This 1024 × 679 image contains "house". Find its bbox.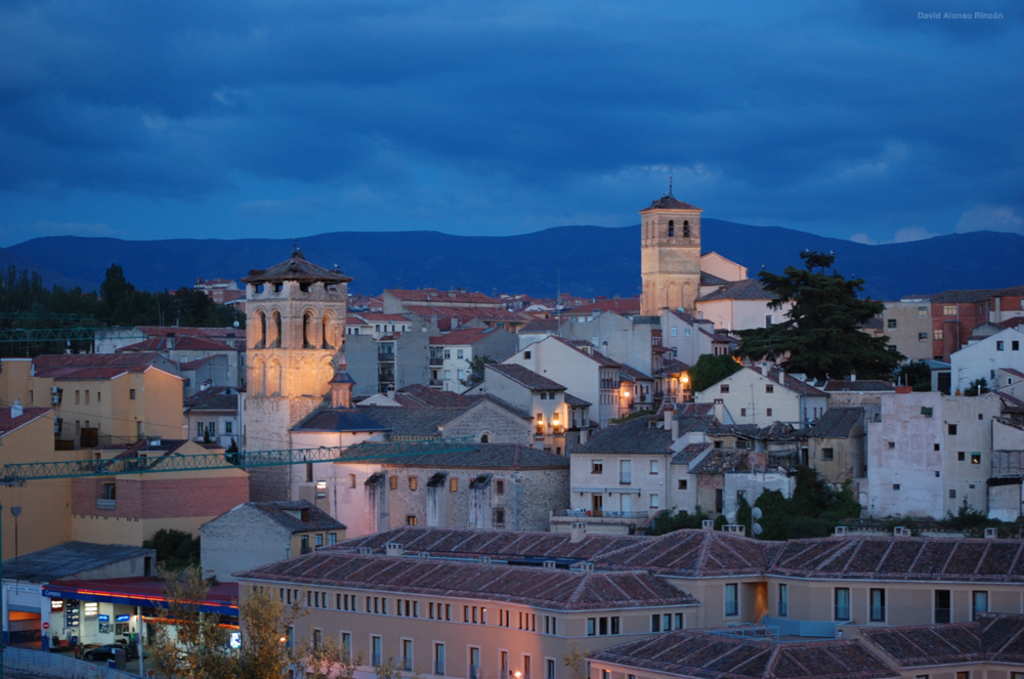
detection(759, 534, 1023, 638).
